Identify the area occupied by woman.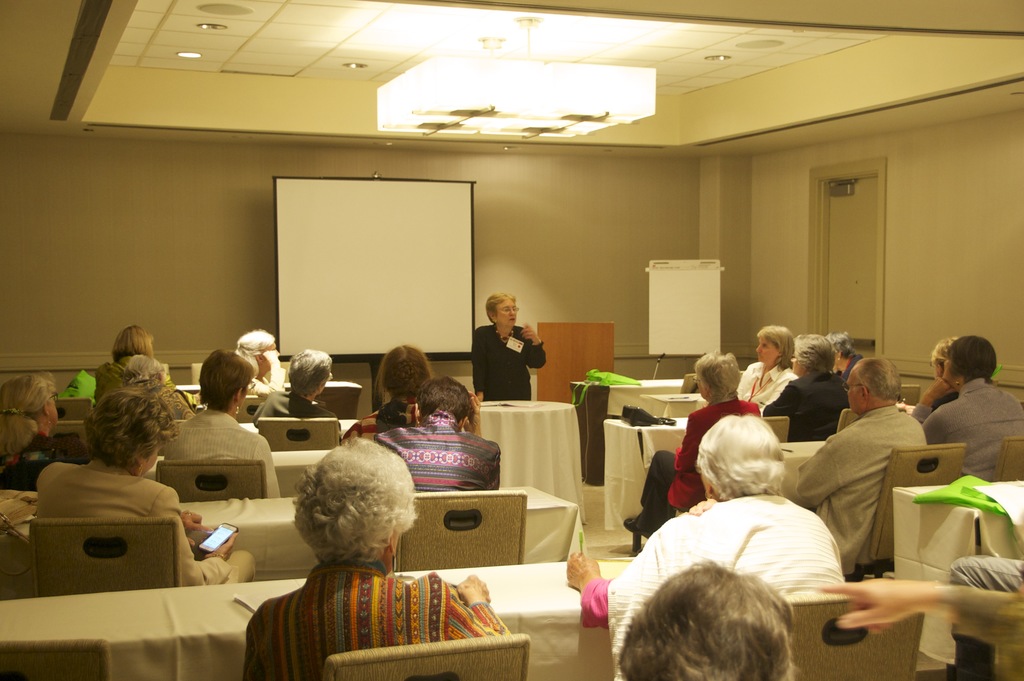
Area: box=[342, 346, 433, 440].
